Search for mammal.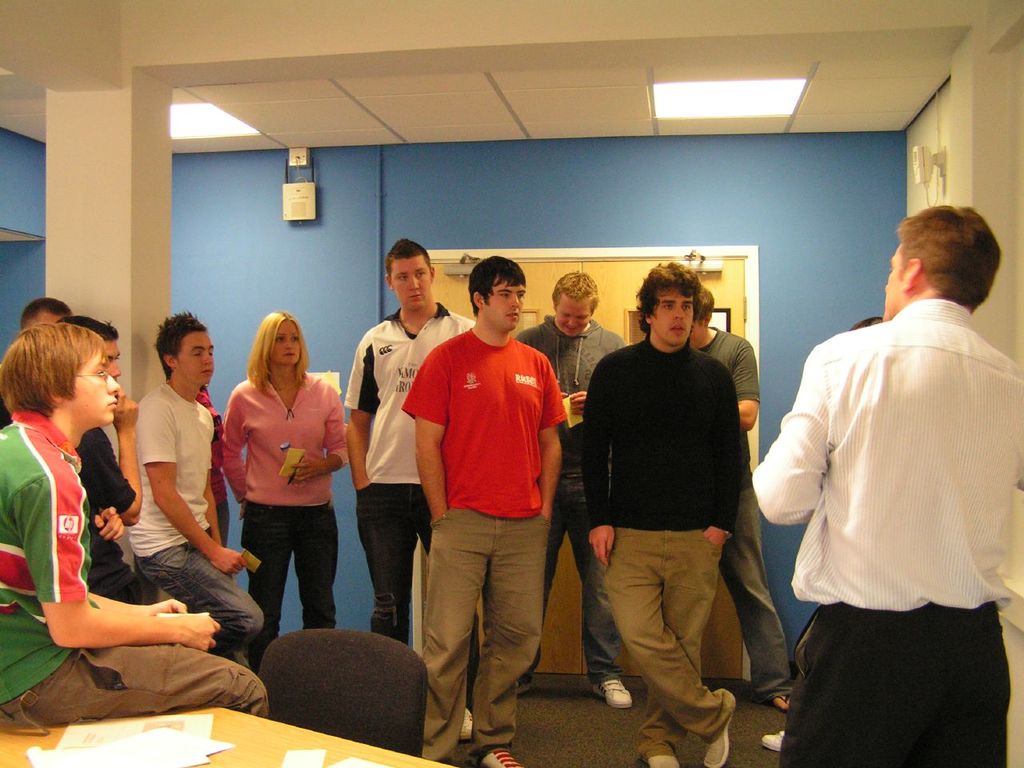
Found at {"left": 190, "top": 388, "right": 230, "bottom": 564}.
